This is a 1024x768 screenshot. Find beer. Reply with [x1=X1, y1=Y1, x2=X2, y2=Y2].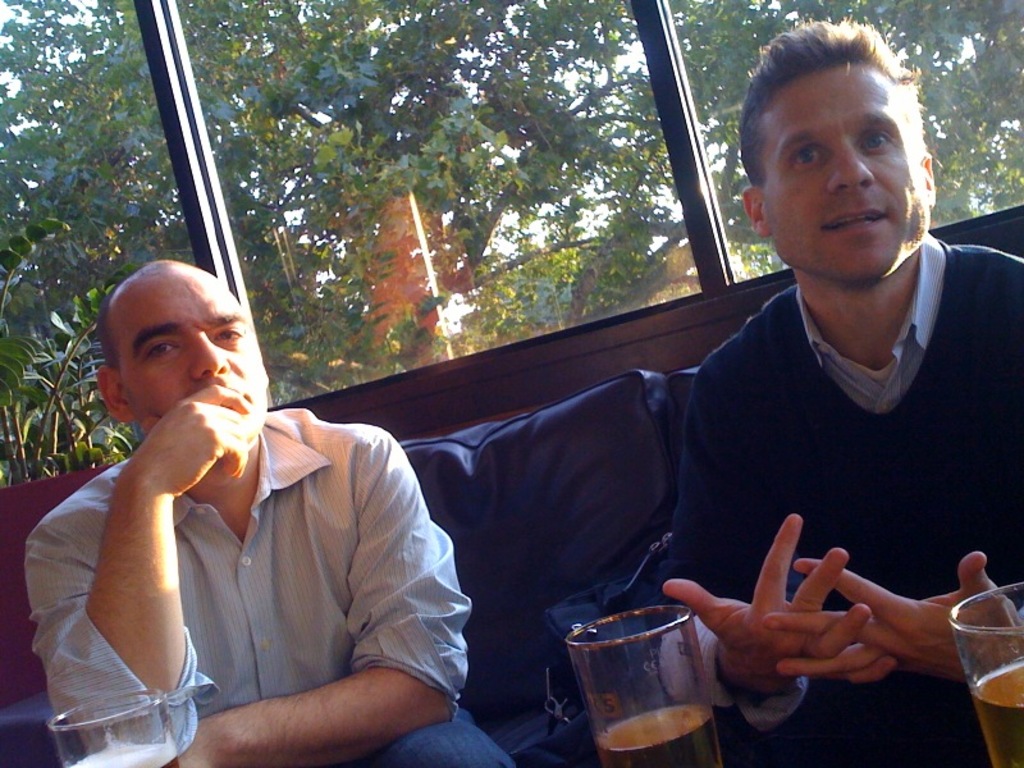
[x1=970, y1=659, x2=1023, y2=760].
